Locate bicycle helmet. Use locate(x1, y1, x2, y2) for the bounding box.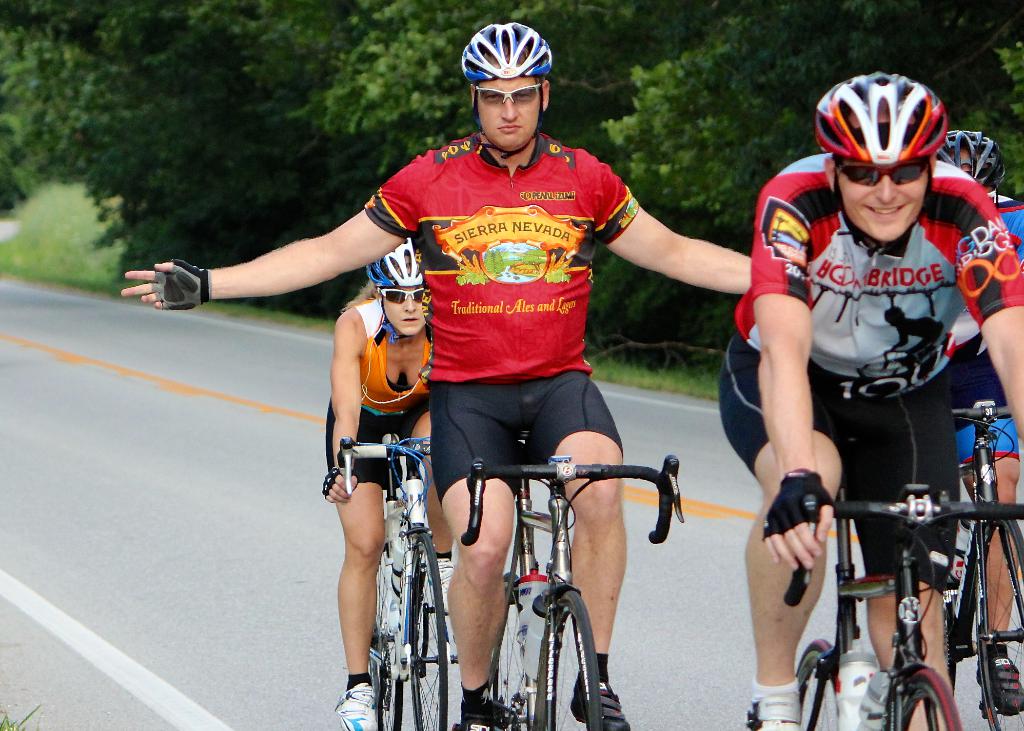
locate(934, 133, 1006, 194).
